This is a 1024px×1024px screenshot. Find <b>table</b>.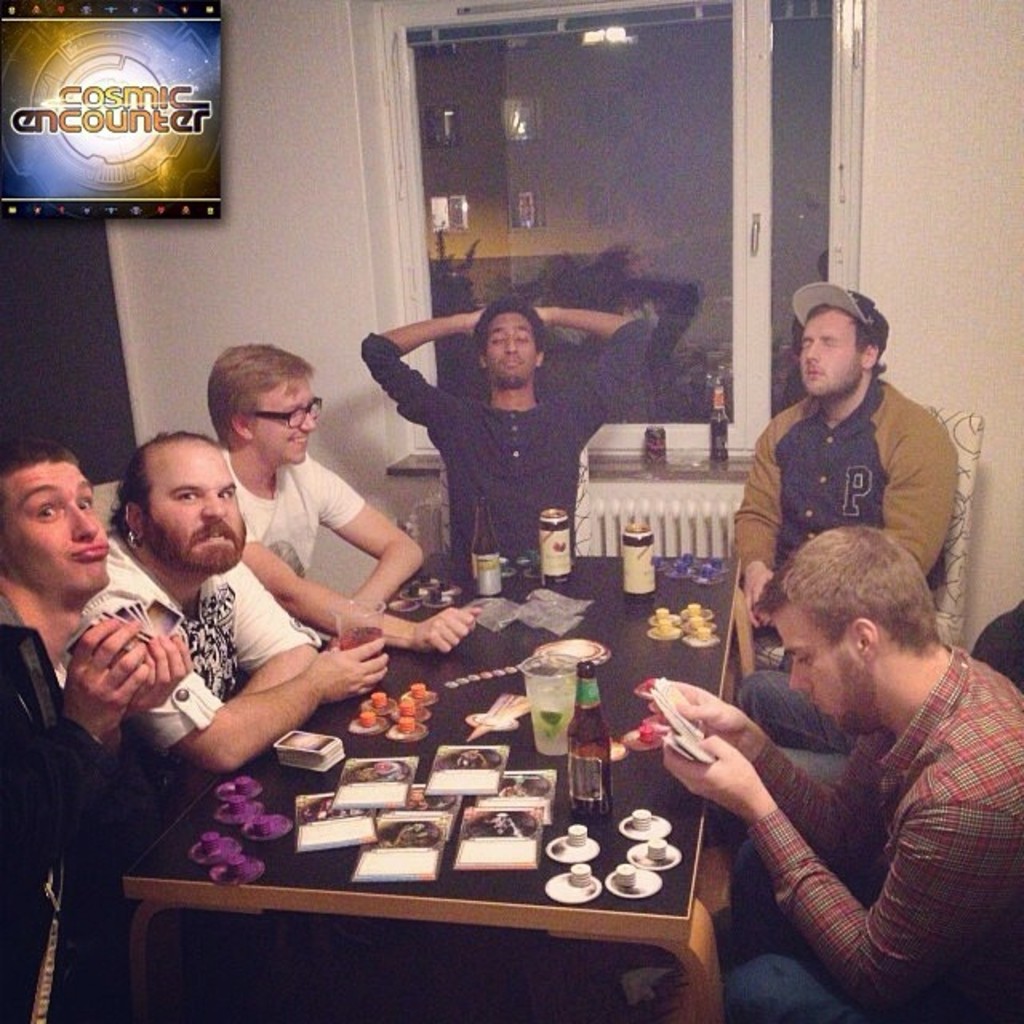
Bounding box: box(54, 542, 774, 1022).
